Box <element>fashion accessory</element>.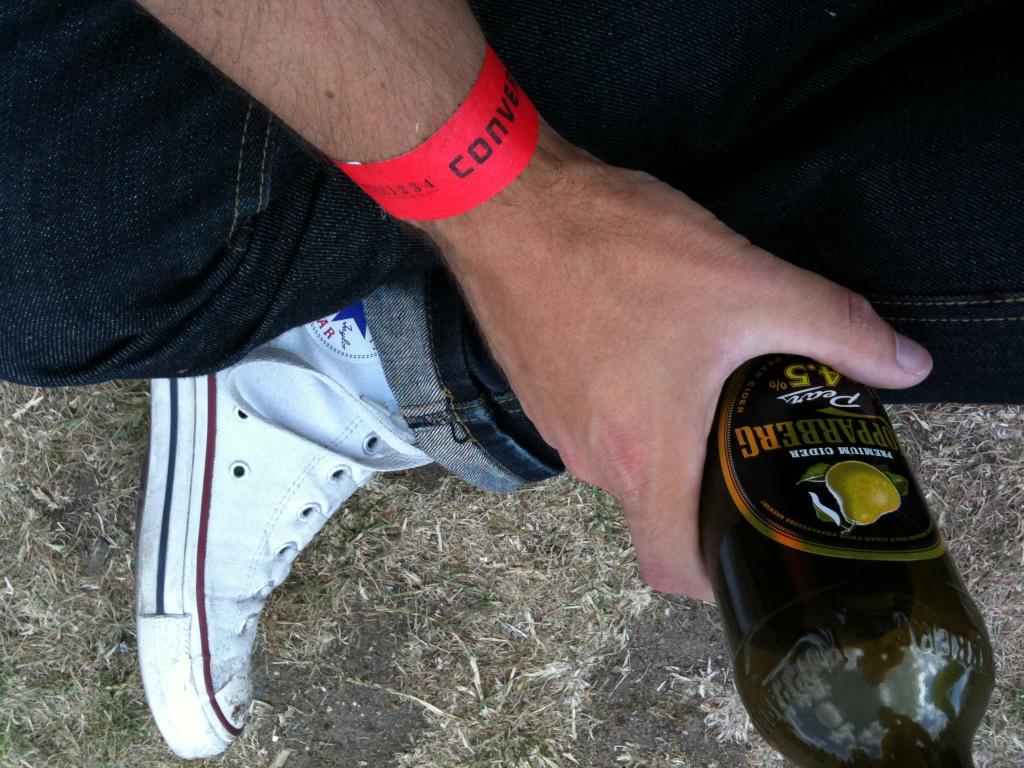
region(133, 301, 433, 758).
